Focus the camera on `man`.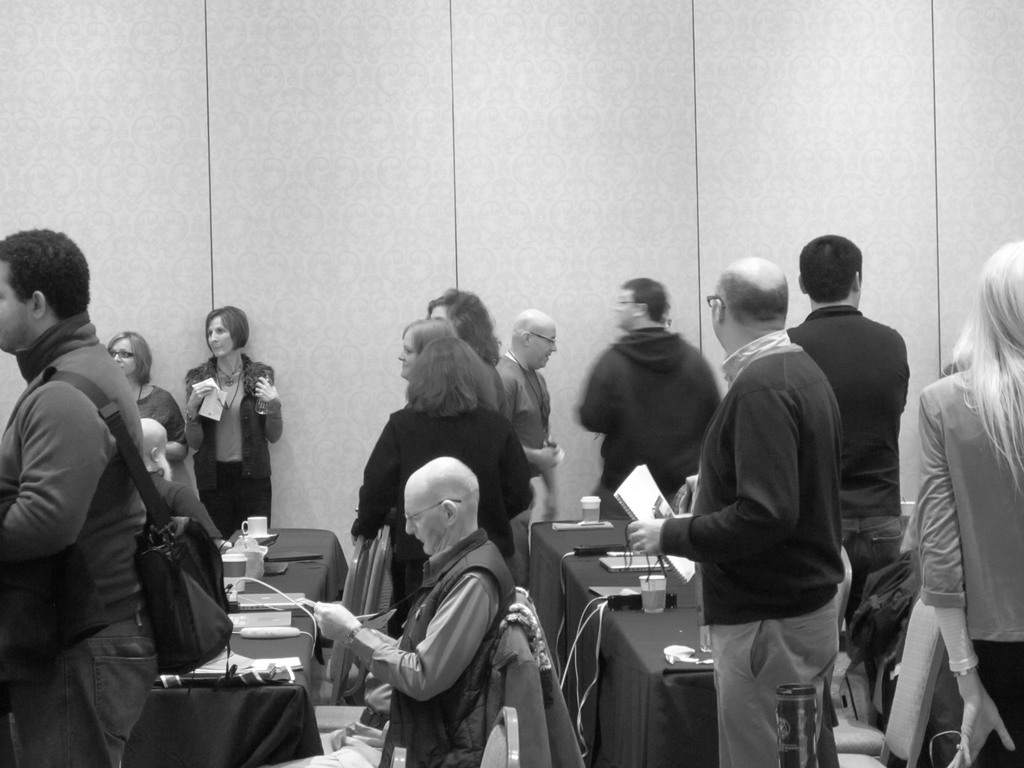
Focus region: box(783, 230, 912, 686).
